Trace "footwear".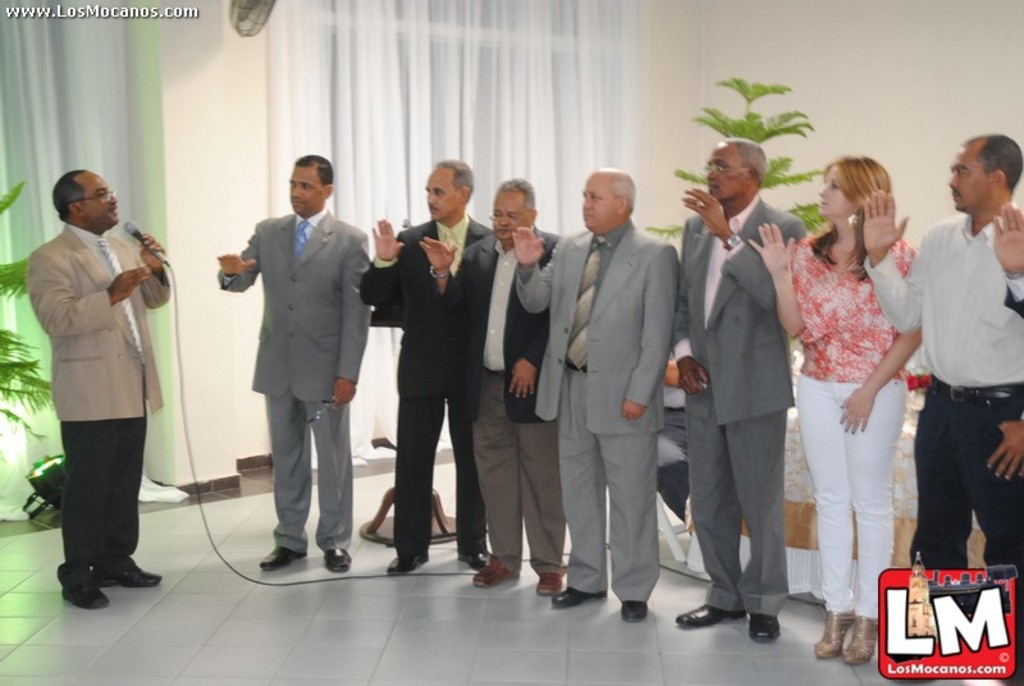
Traced to box=[531, 568, 563, 599].
